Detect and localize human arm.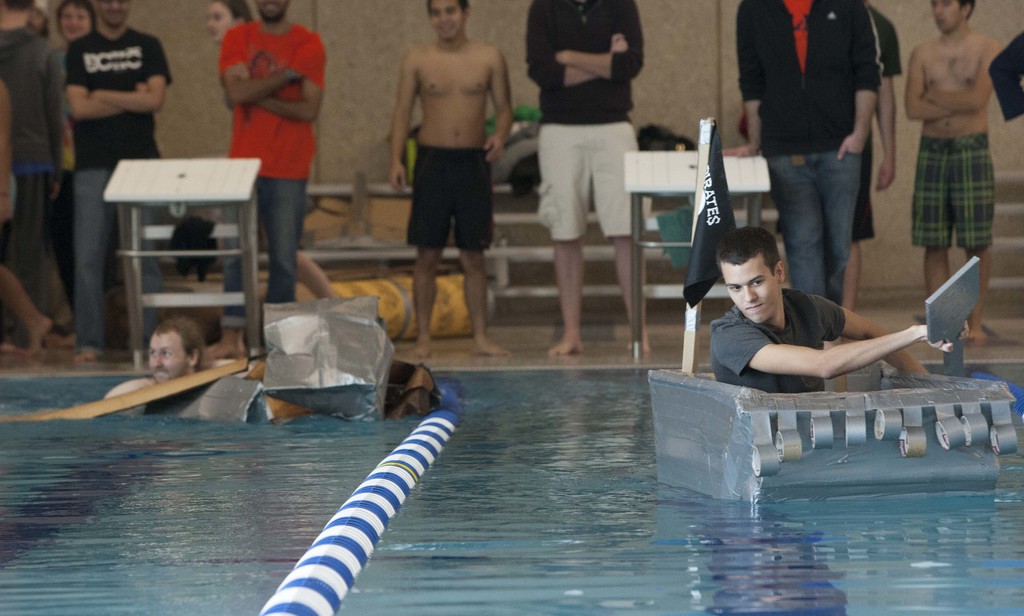
Localized at bbox(876, 14, 900, 189).
